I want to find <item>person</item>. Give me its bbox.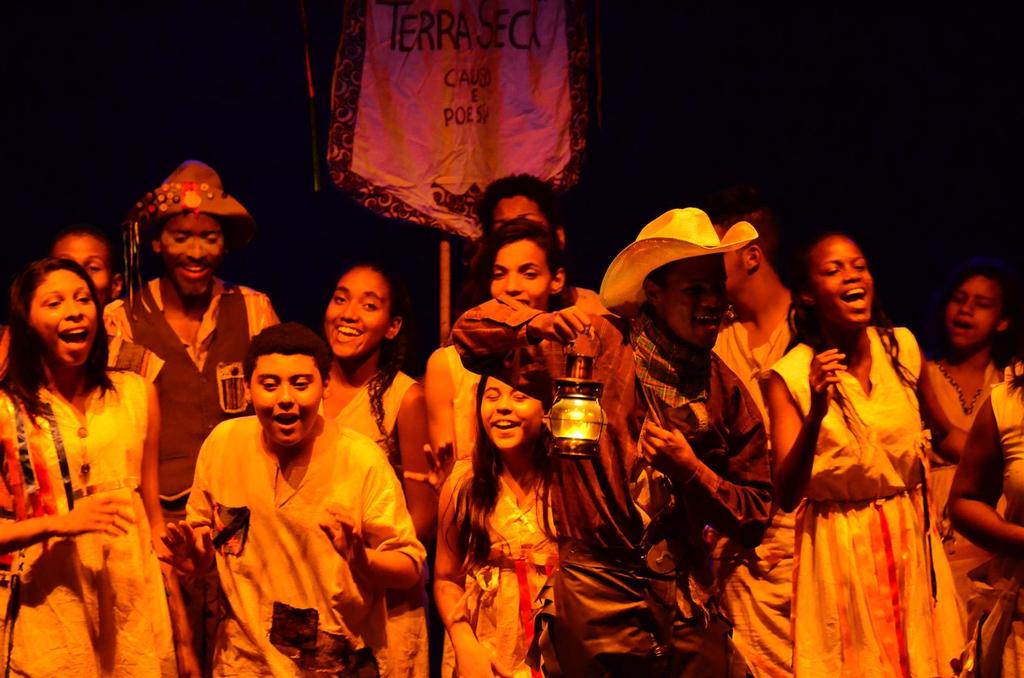
Rect(35, 228, 158, 391).
